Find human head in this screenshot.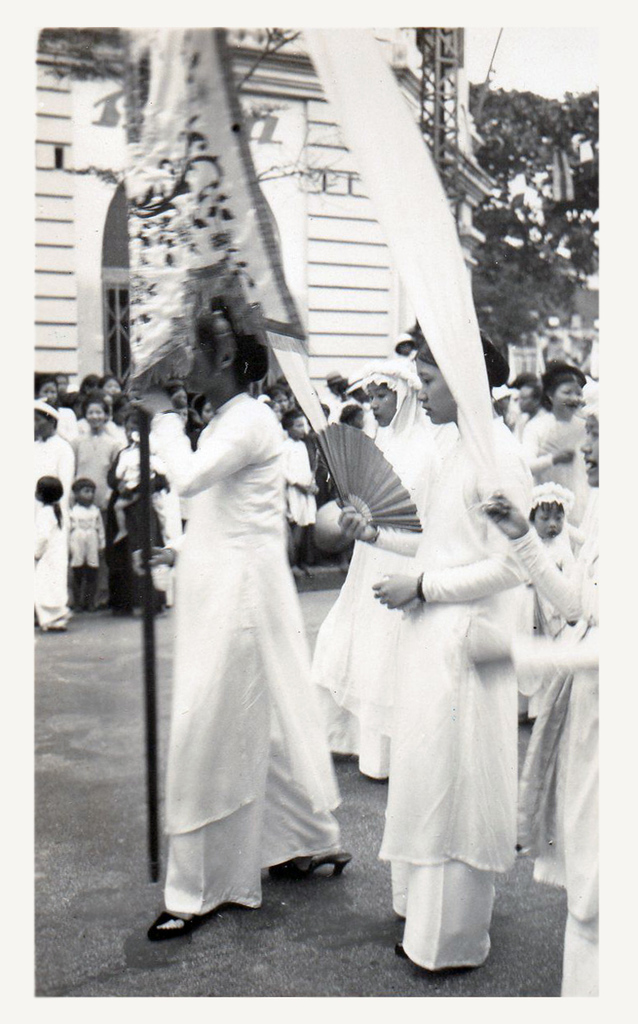
The bounding box for human head is pyautogui.locateOnScreen(73, 476, 91, 504).
